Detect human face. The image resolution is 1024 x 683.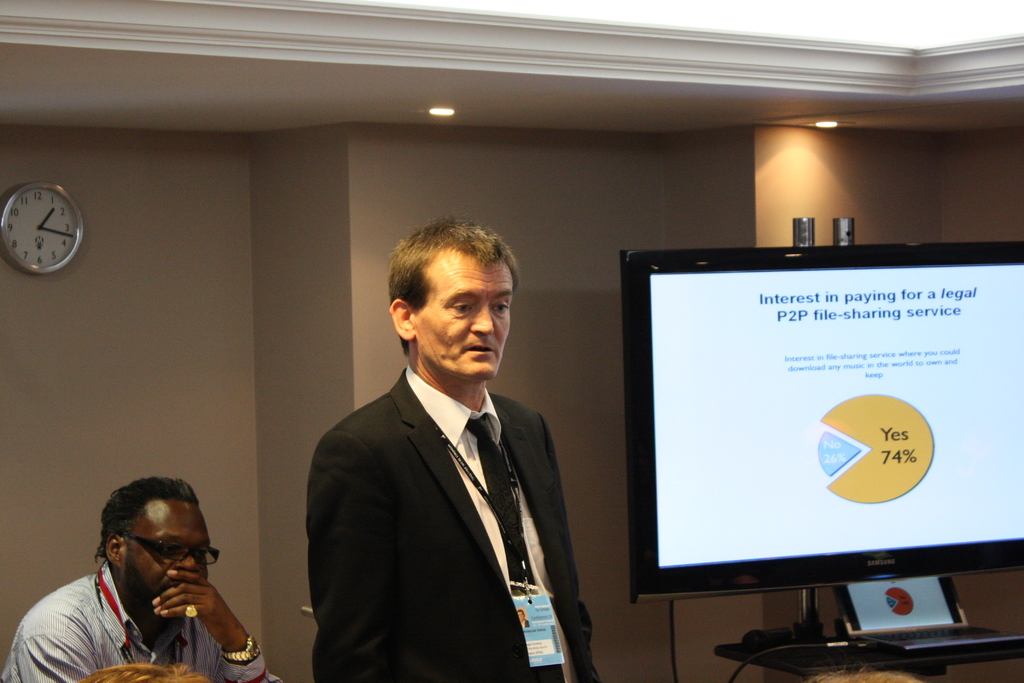
[x1=118, y1=504, x2=209, y2=612].
